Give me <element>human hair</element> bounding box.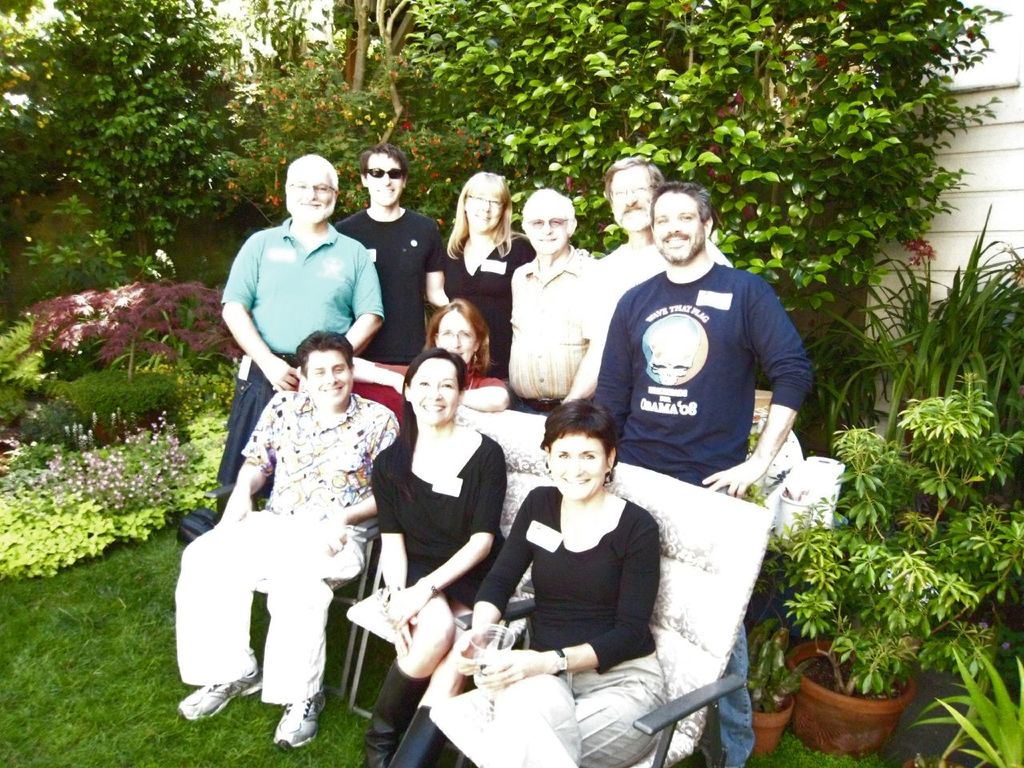
box=[538, 398, 620, 486].
